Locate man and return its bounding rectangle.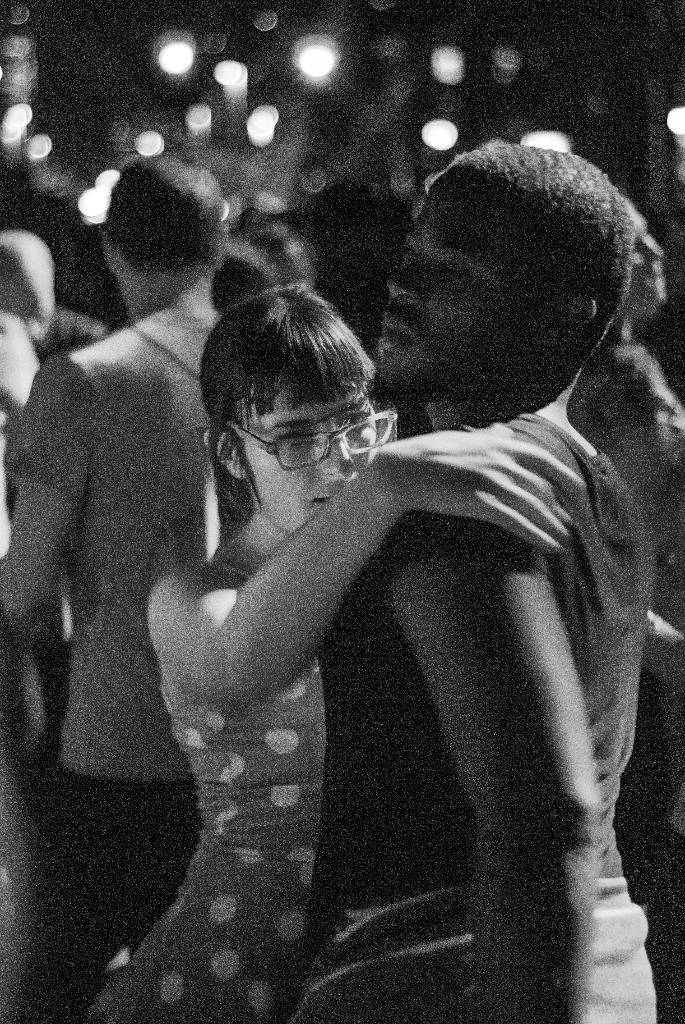
(2, 152, 223, 1021).
